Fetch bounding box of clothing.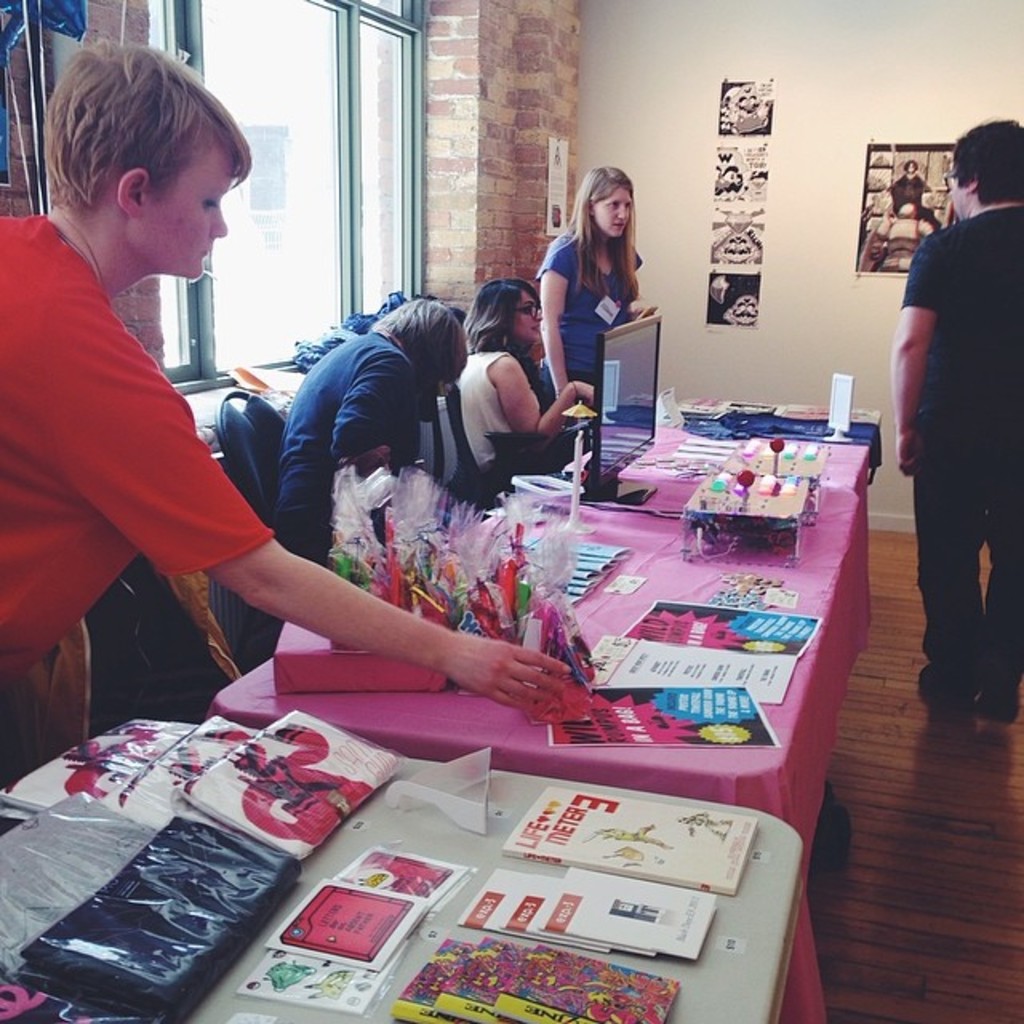
Bbox: bbox=(22, 166, 283, 682).
